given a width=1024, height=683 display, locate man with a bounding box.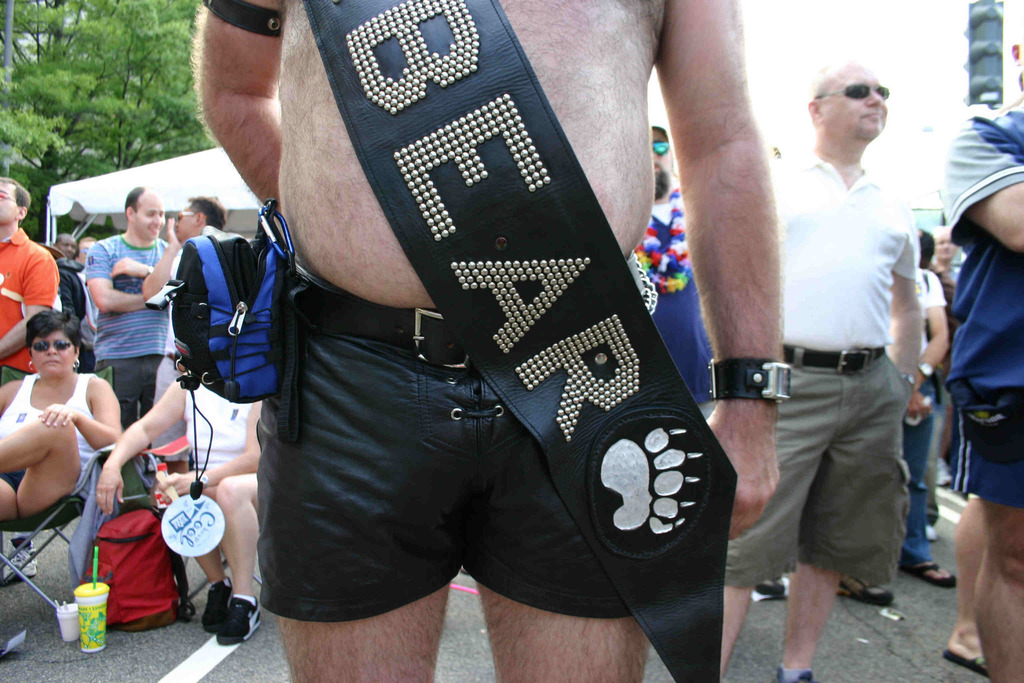
Located: {"left": 189, "top": 0, "right": 793, "bottom": 682}.
